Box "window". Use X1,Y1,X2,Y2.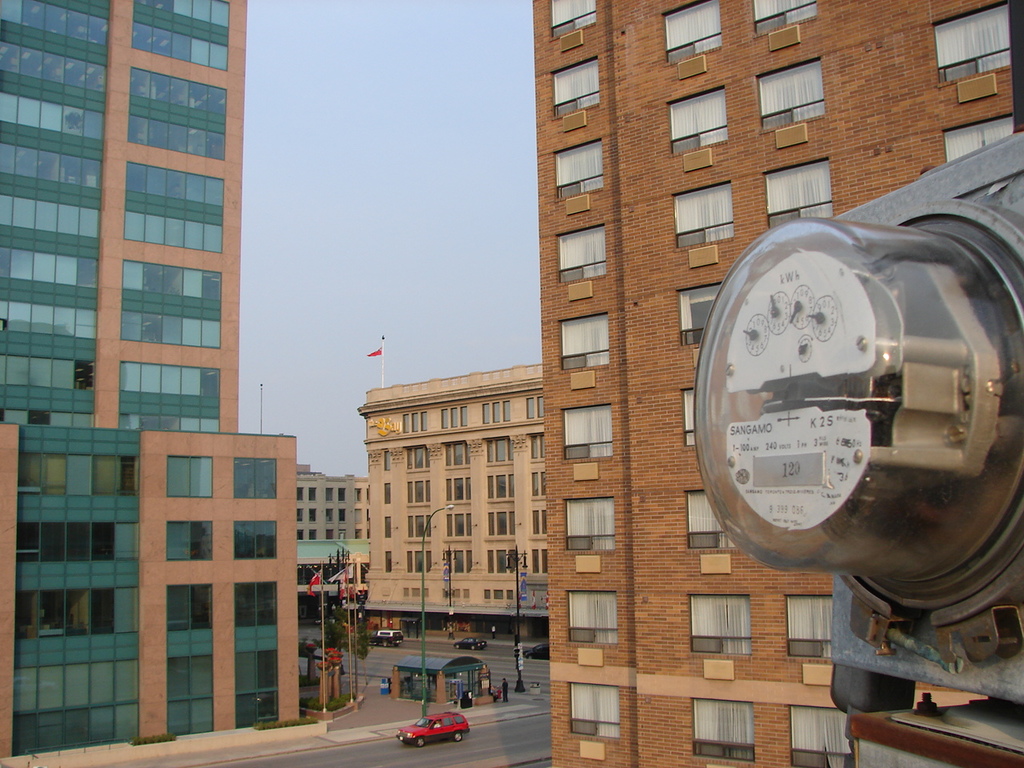
298,484,303,504.
